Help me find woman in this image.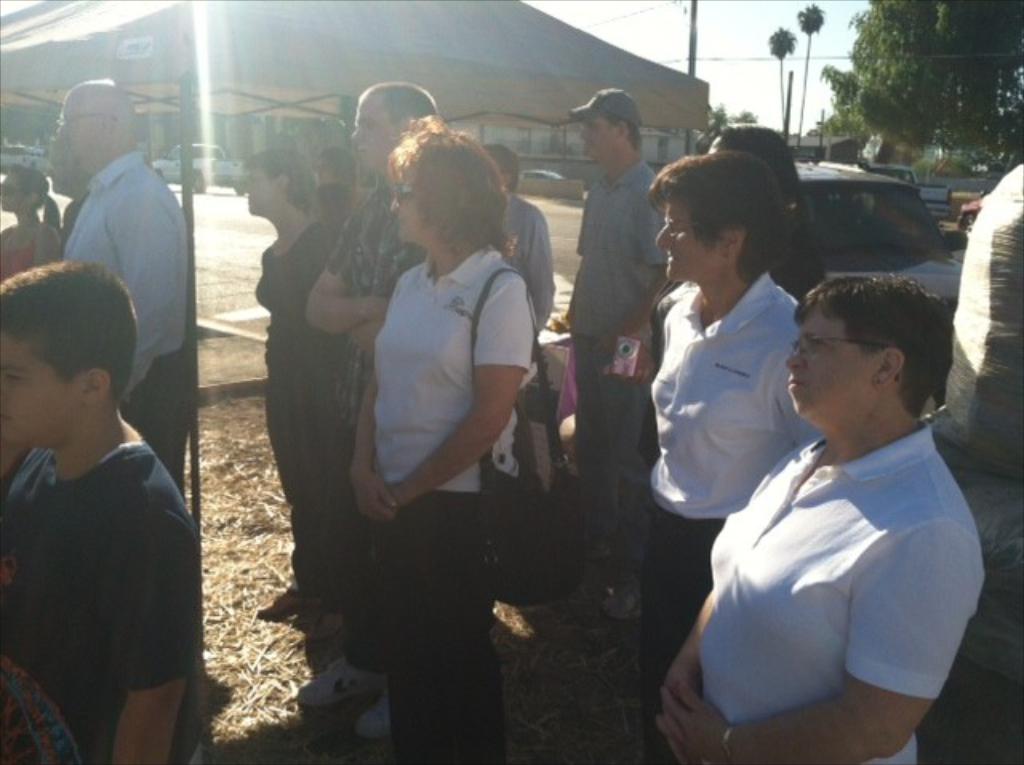
Found it: left=0, top=166, right=69, bottom=286.
